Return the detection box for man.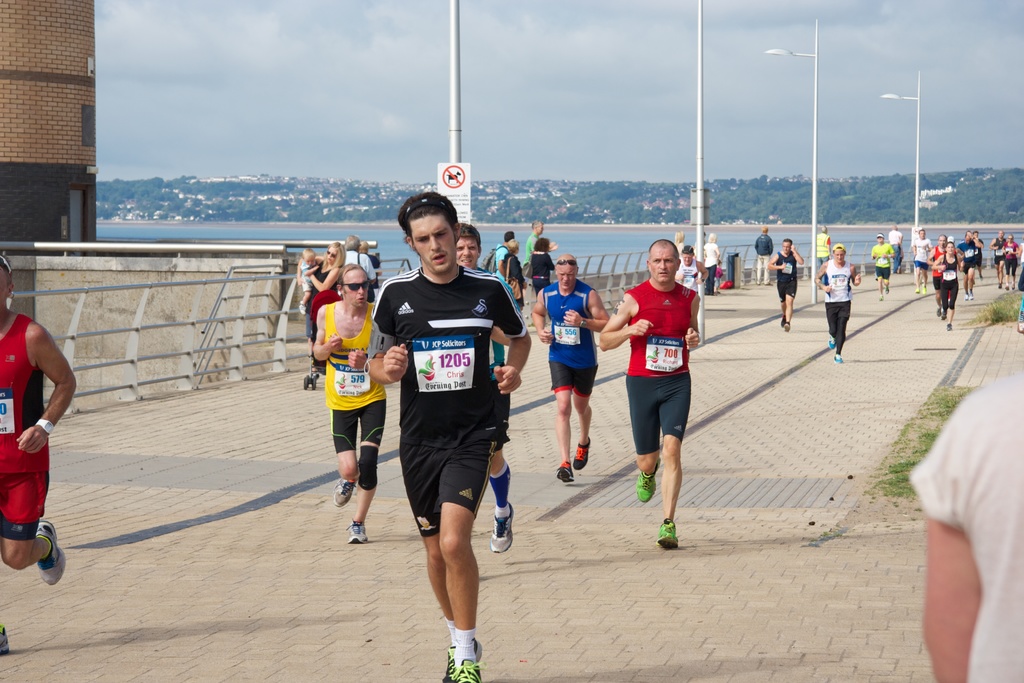
358, 188, 530, 682.
